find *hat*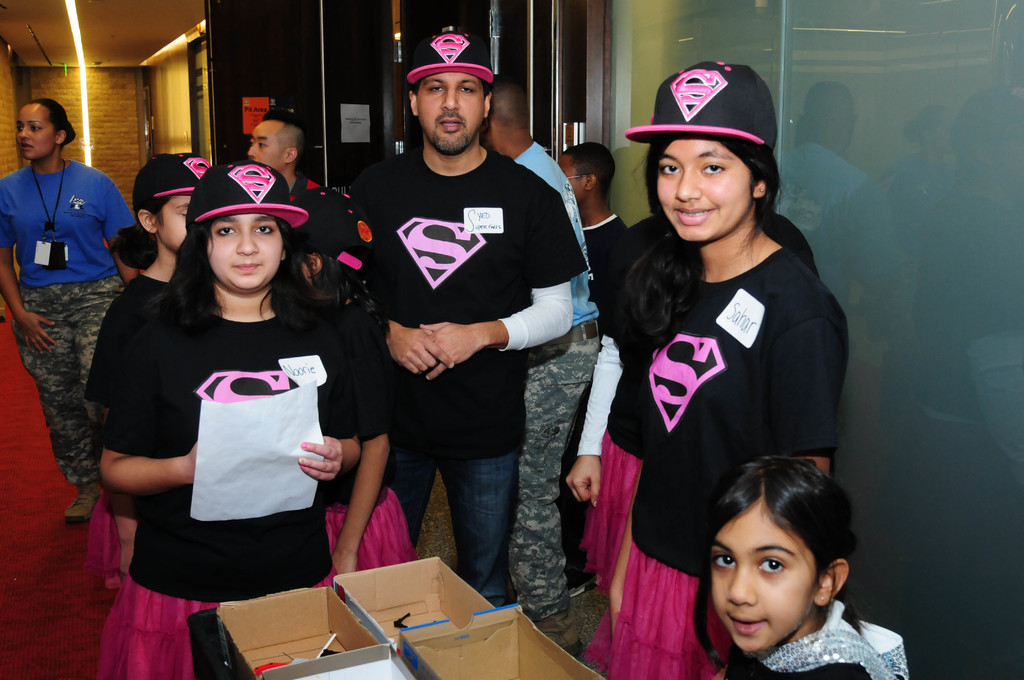
<region>409, 31, 493, 93</region>
